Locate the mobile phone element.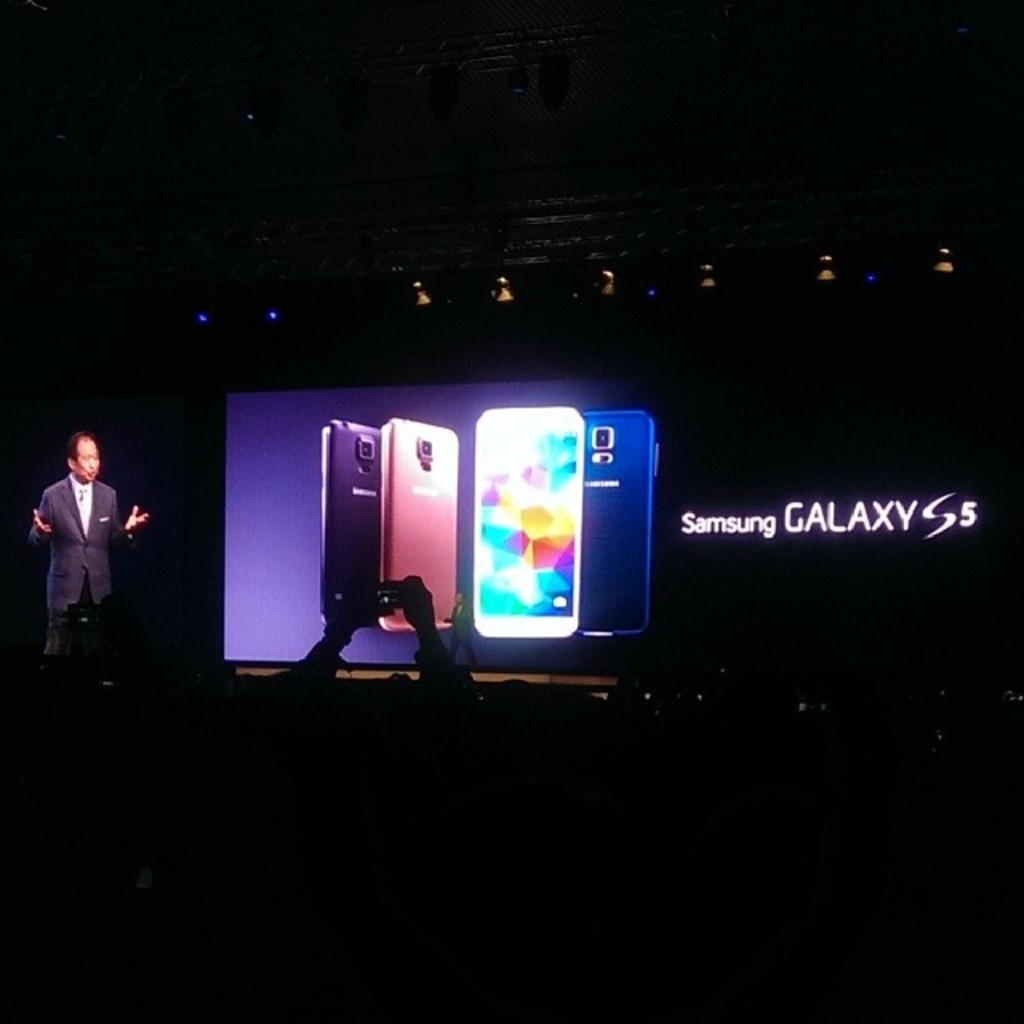
Element bbox: bbox=(459, 403, 613, 630).
